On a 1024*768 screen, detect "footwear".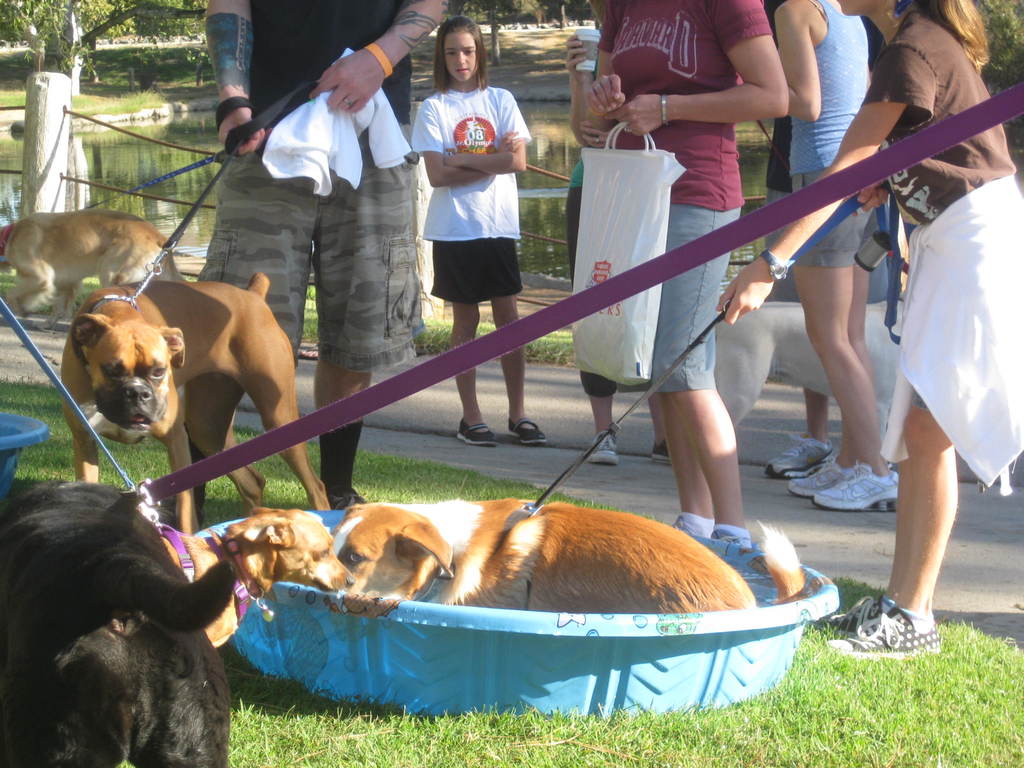
locate(650, 438, 674, 465).
